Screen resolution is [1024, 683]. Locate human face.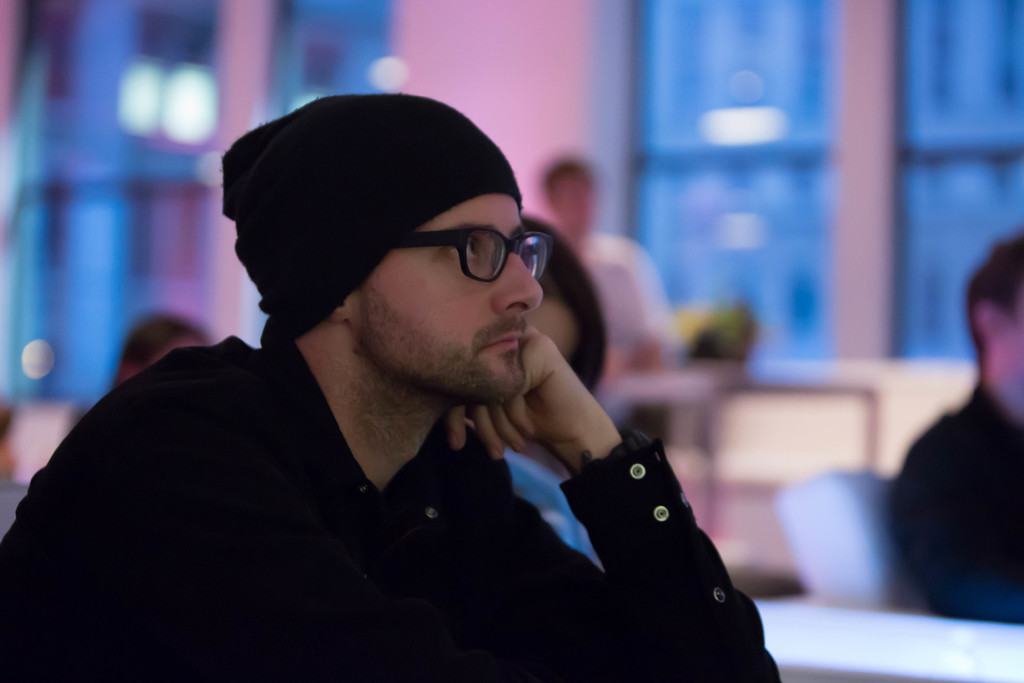
crop(383, 177, 547, 406).
